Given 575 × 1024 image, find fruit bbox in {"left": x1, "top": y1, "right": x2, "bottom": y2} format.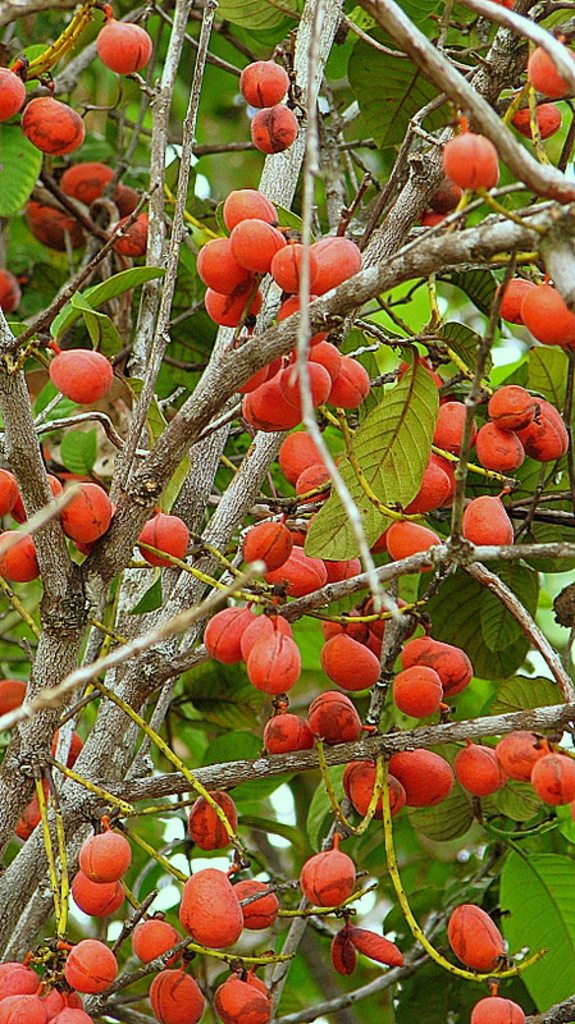
{"left": 0, "top": 64, "right": 27, "bottom": 119}.
